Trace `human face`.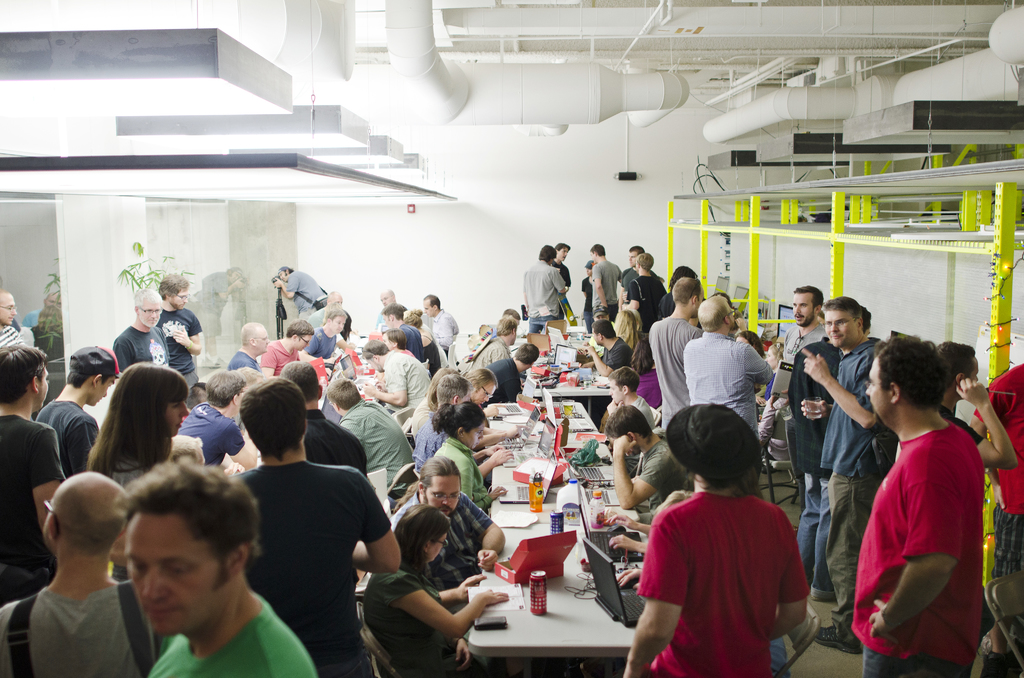
Traced to locate(258, 328, 269, 352).
